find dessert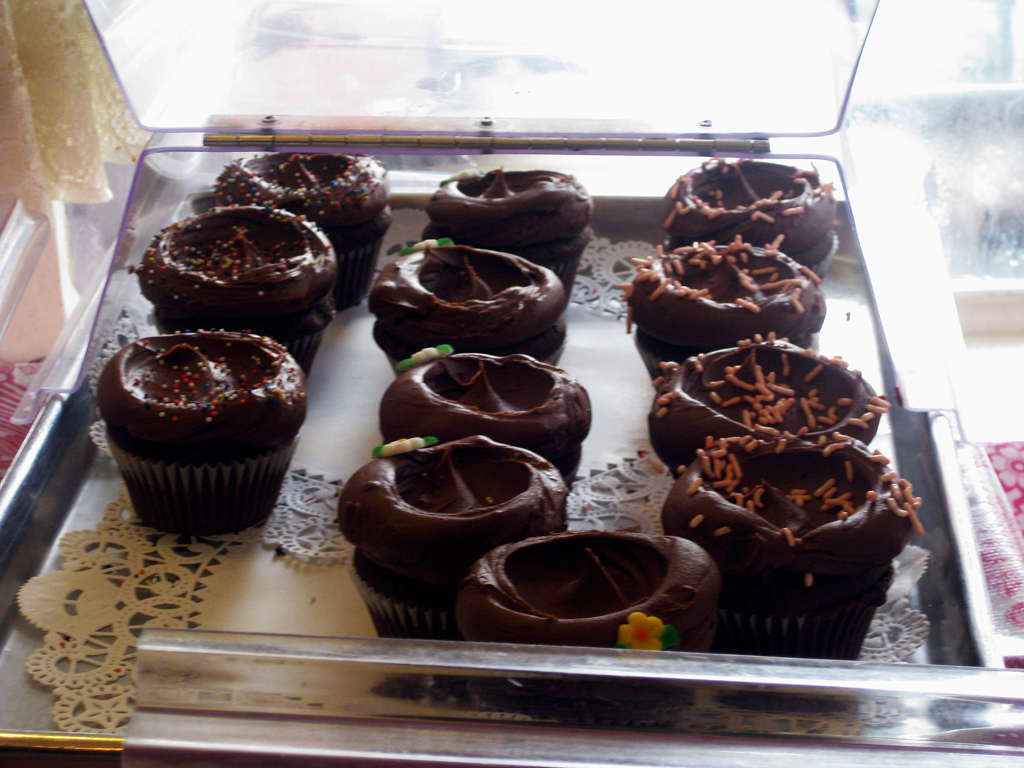
{"x1": 450, "y1": 523, "x2": 716, "y2": 637}
